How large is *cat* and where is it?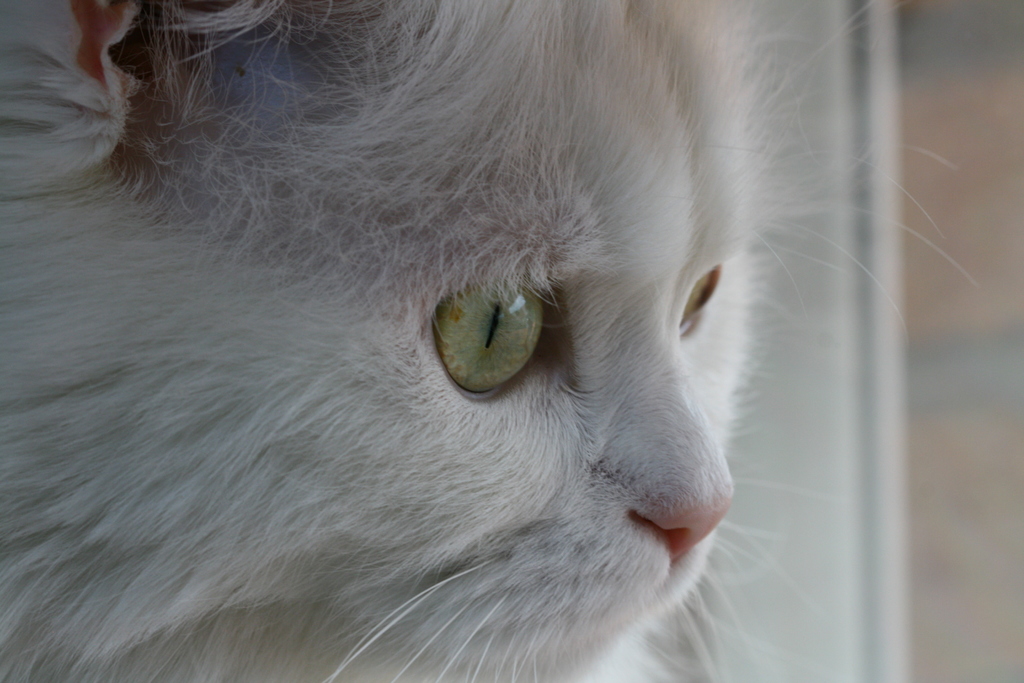
Bounding box: left=0, top=3, right=977, bottom=682.
